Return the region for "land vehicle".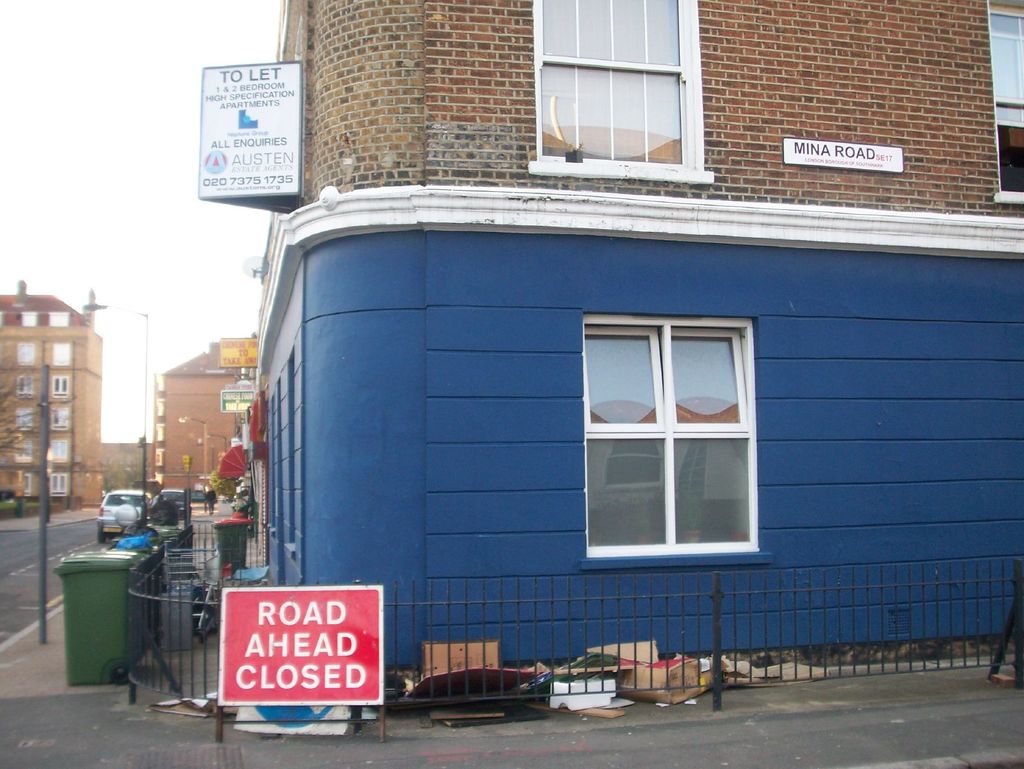
pyautogui.locateOnScreen(91, 486, 154, 544).
